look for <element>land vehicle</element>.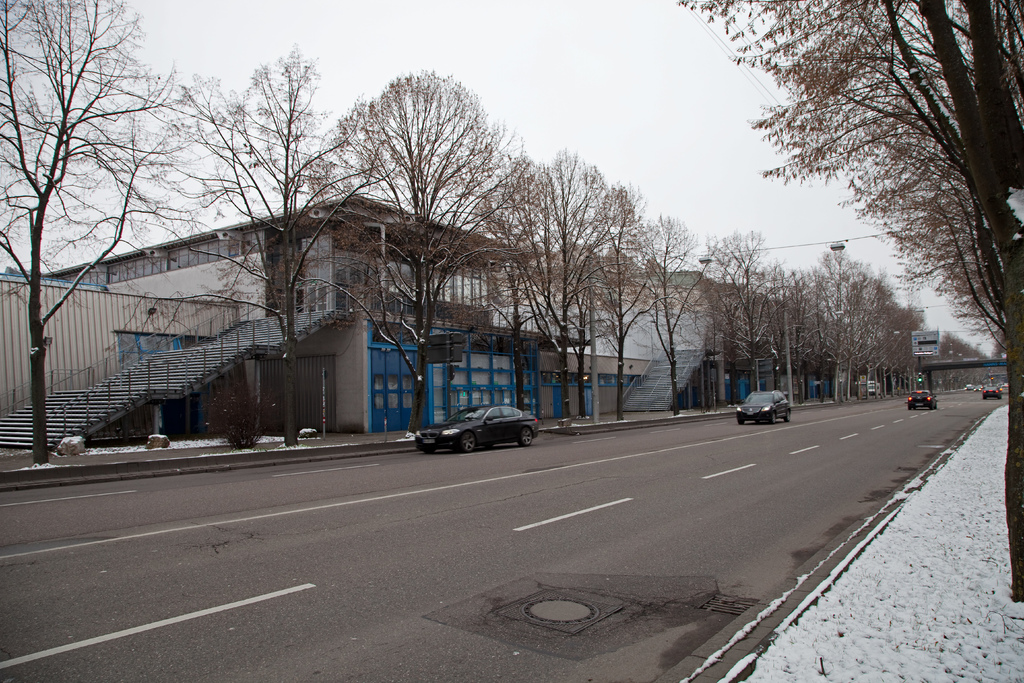
Found: (x1=737, y1=390, x2=790, y2=422).
